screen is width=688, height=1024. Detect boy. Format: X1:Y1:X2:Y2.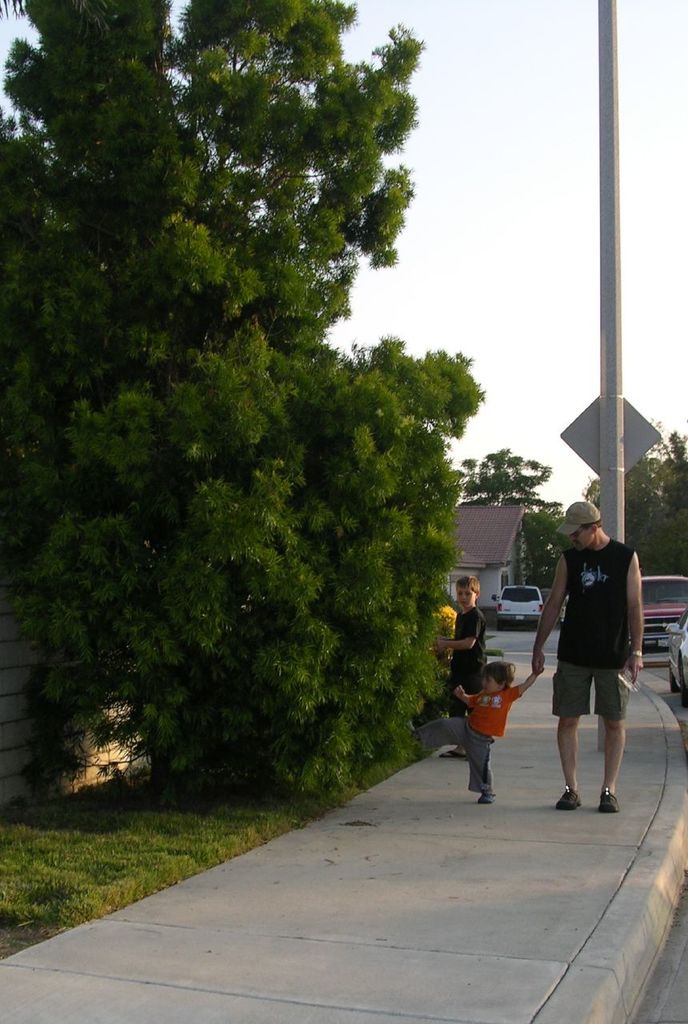
432:577:486:754.
